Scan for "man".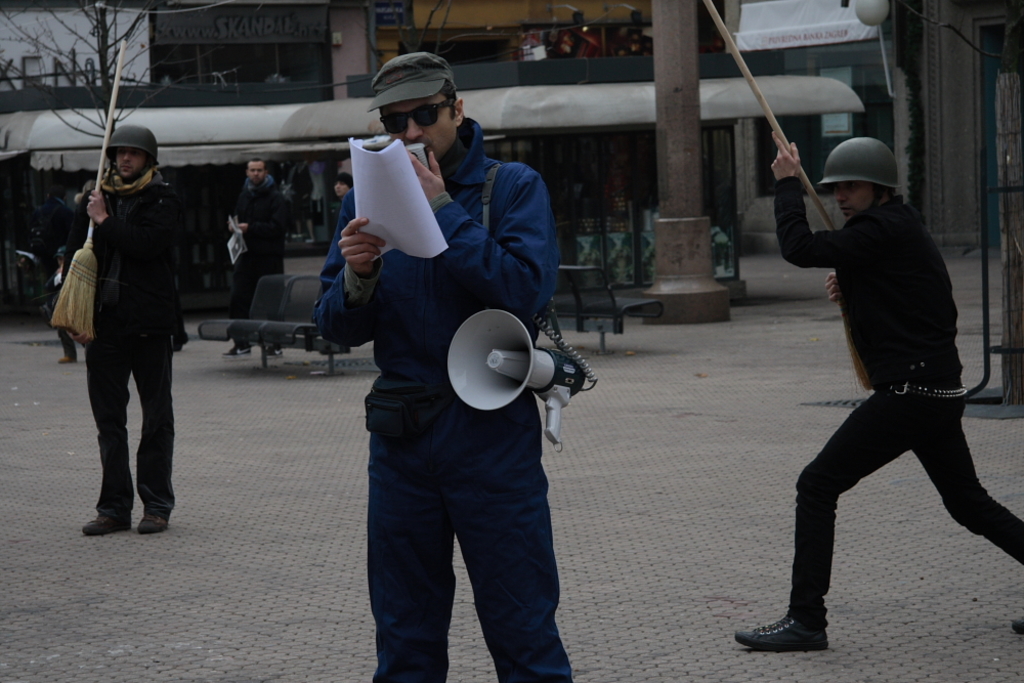
Scan result: x1=221 y1=158 x2=291 y2=362.
